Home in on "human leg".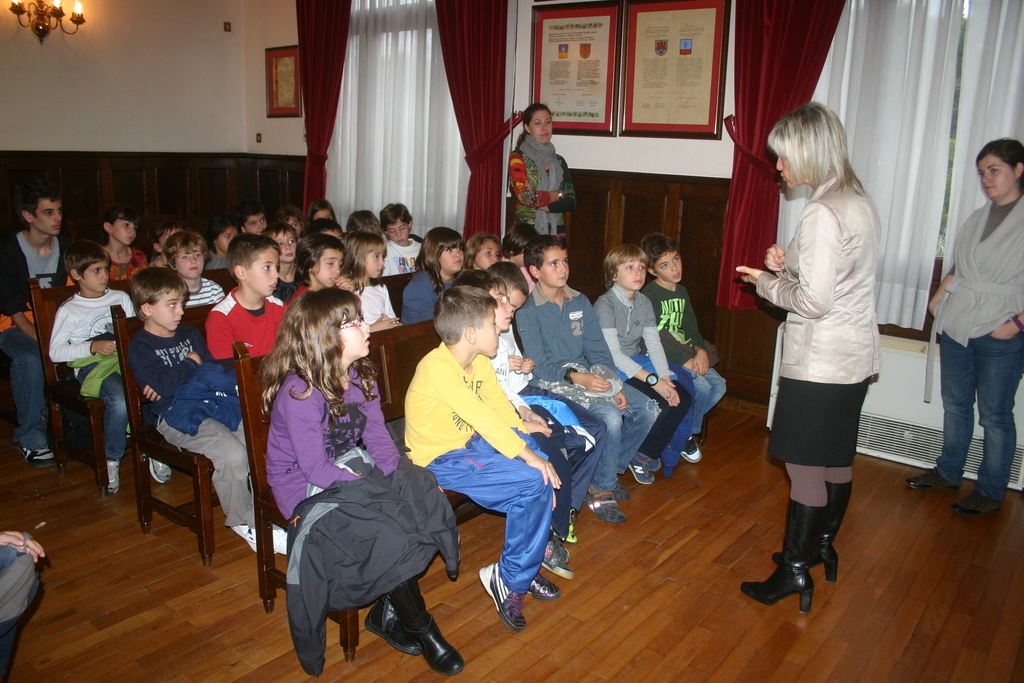
Homed in at region(227, 417, 289, 555).
